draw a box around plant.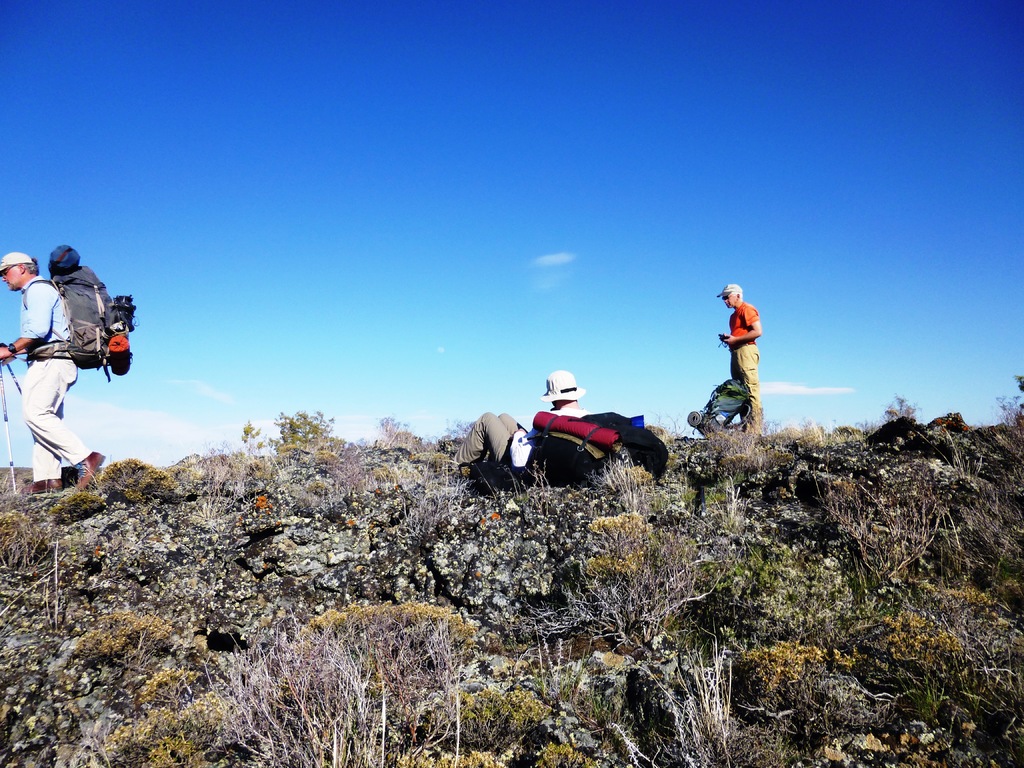
577 500 664 584.
